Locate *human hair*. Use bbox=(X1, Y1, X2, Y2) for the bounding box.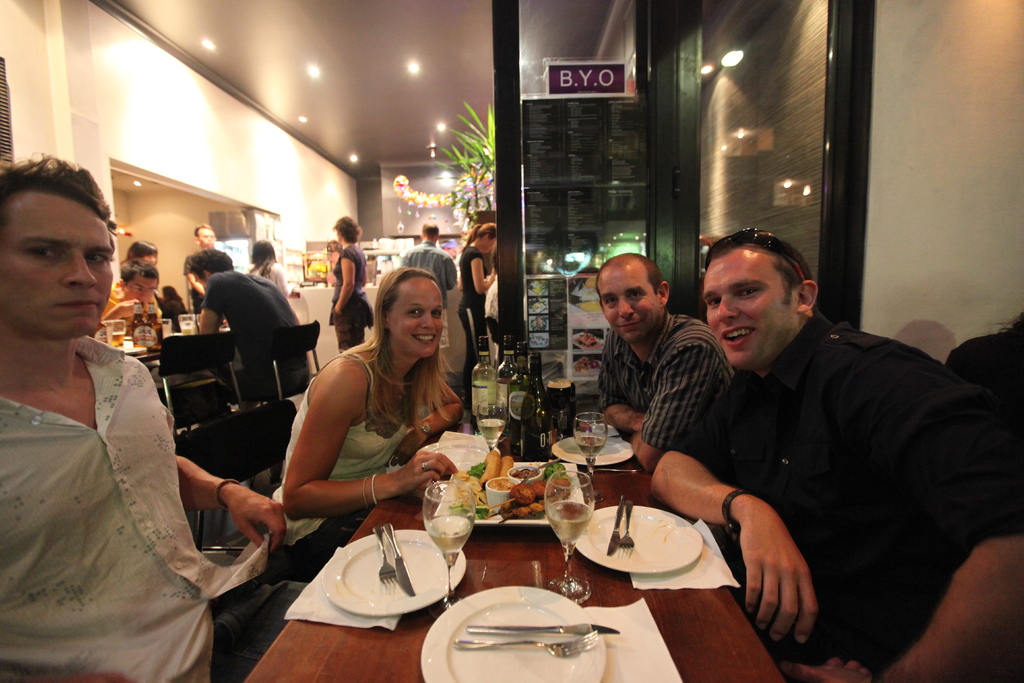
bbox=(0, 149, 120, 232).
